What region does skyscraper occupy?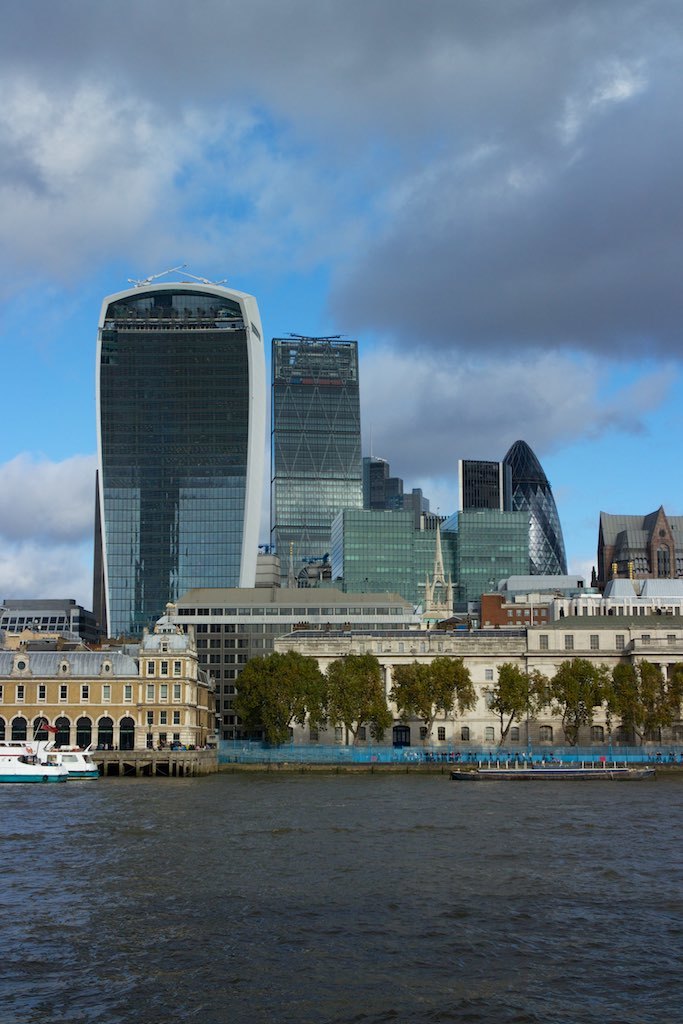
bbox=(327, 496, 450, 606).
